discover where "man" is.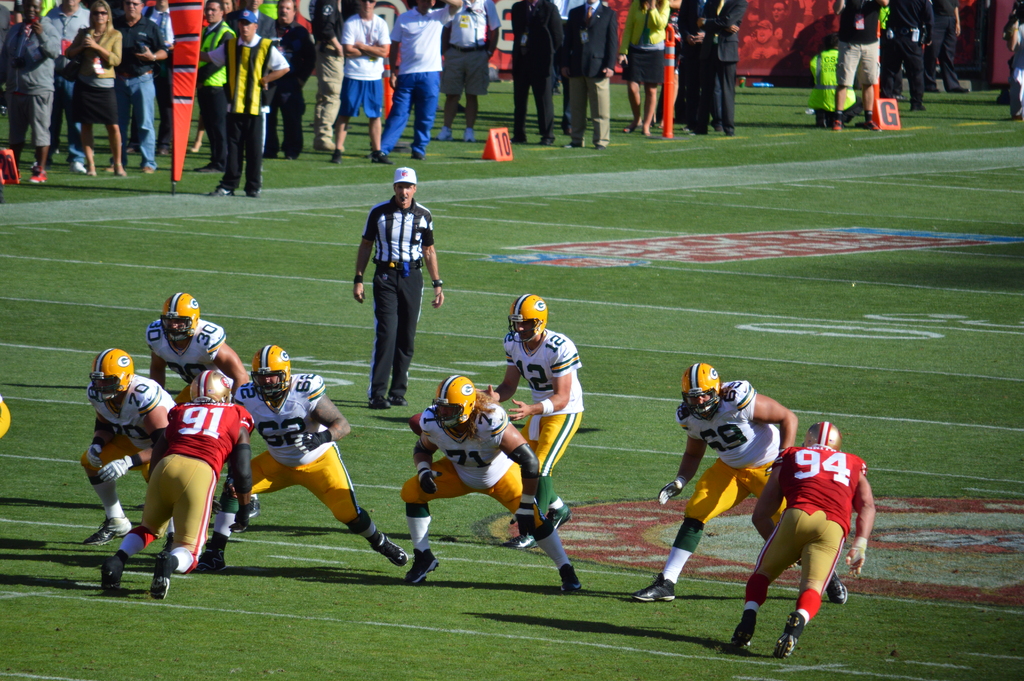
Discovered at [810, 39, 865, 128].
